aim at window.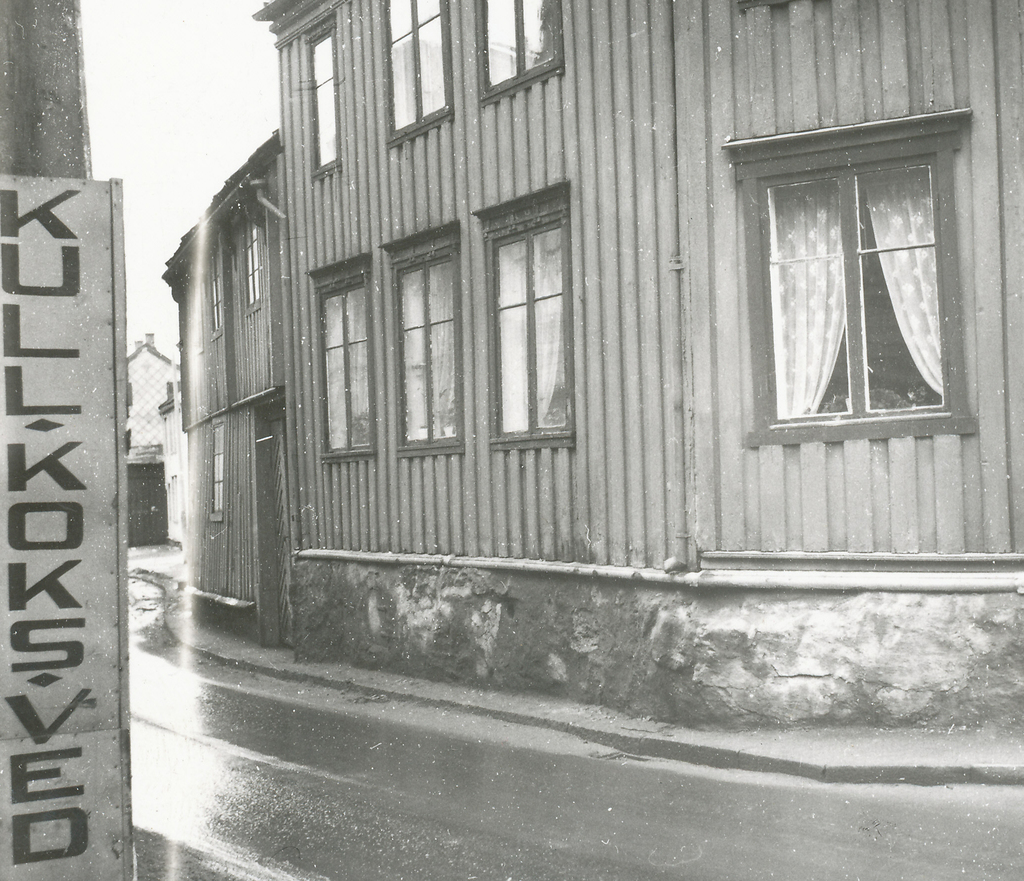
Aimed at locate(380, 0, 454, 144).
